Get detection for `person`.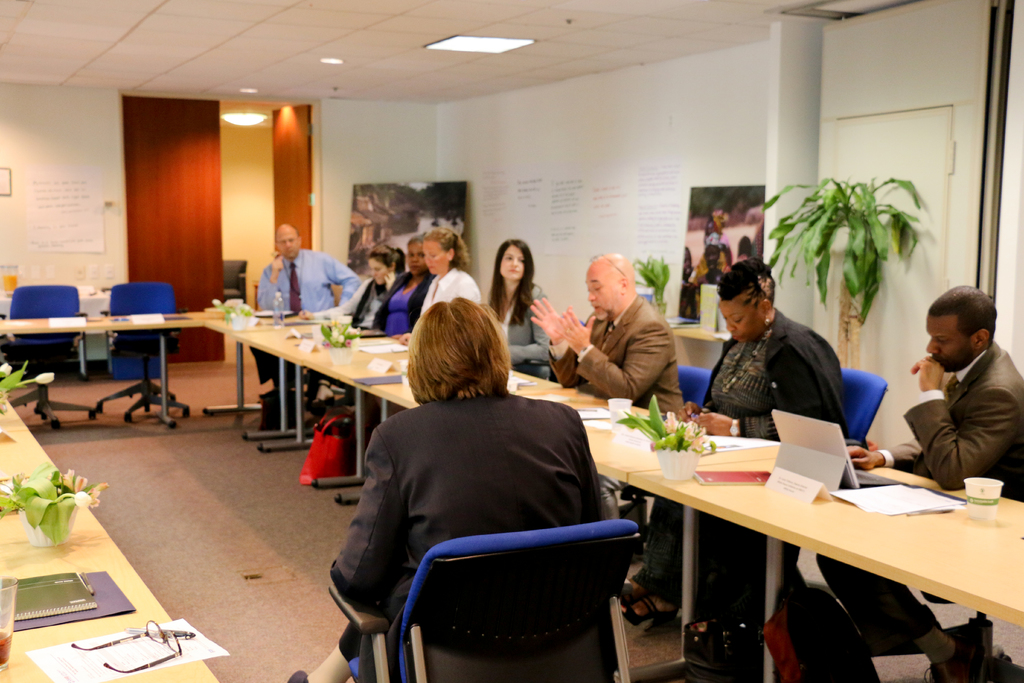
Detection: select_region(300, 239, 412, 332).
